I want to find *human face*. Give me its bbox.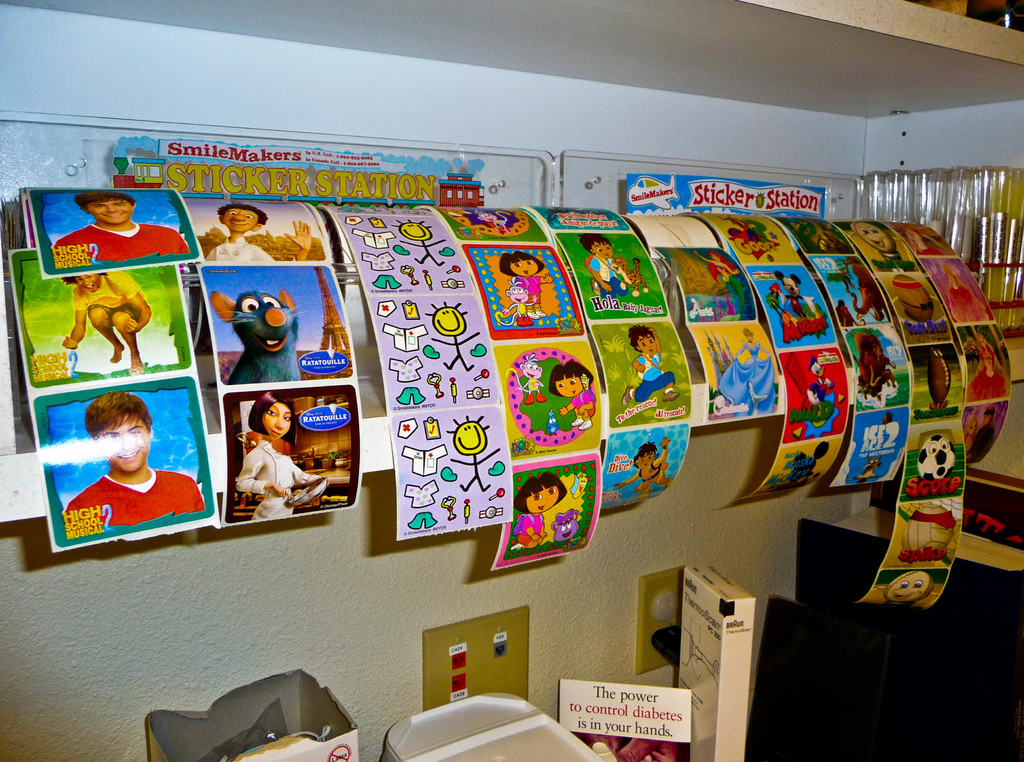
locate(635, 450, 650, 473).
